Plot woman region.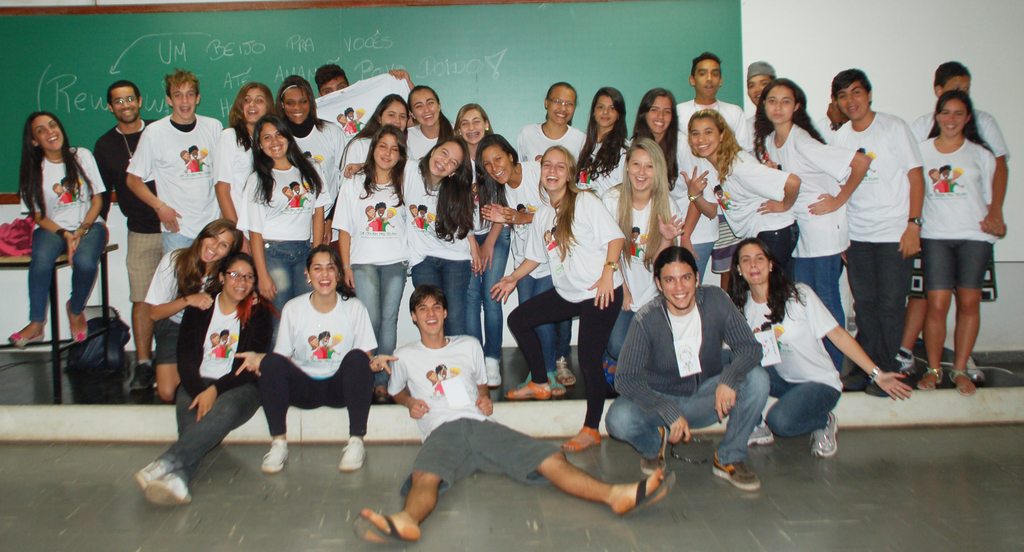
Plotted at l=634, t=85, r=676, b=187.
